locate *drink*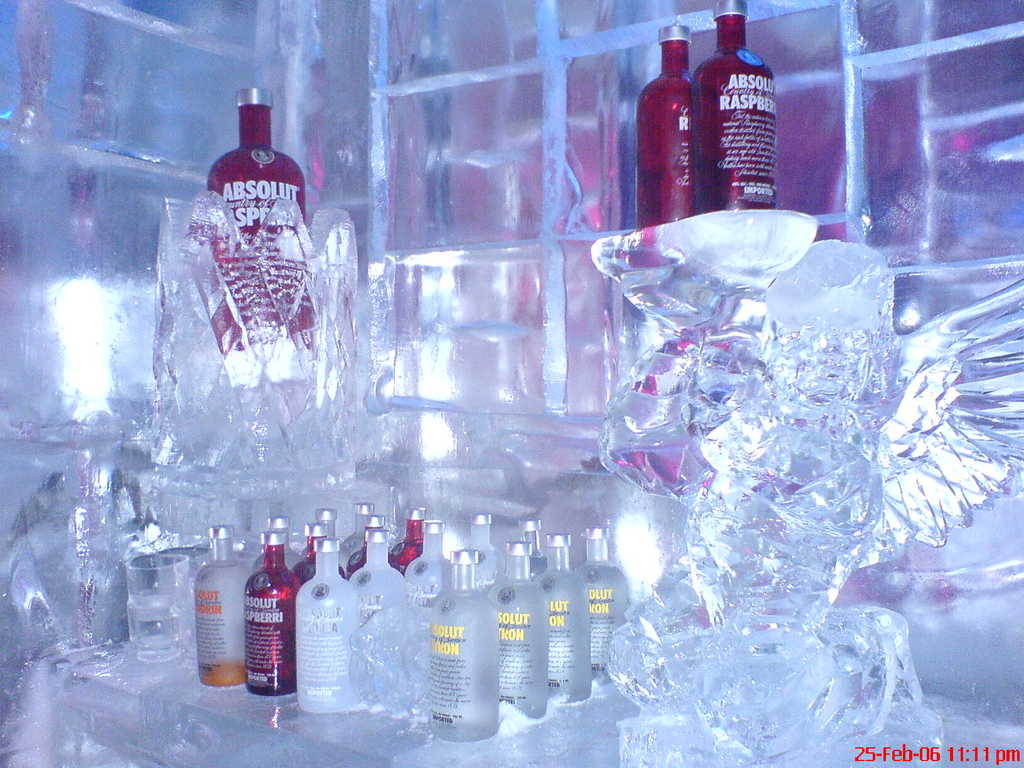
690:1:779:211
